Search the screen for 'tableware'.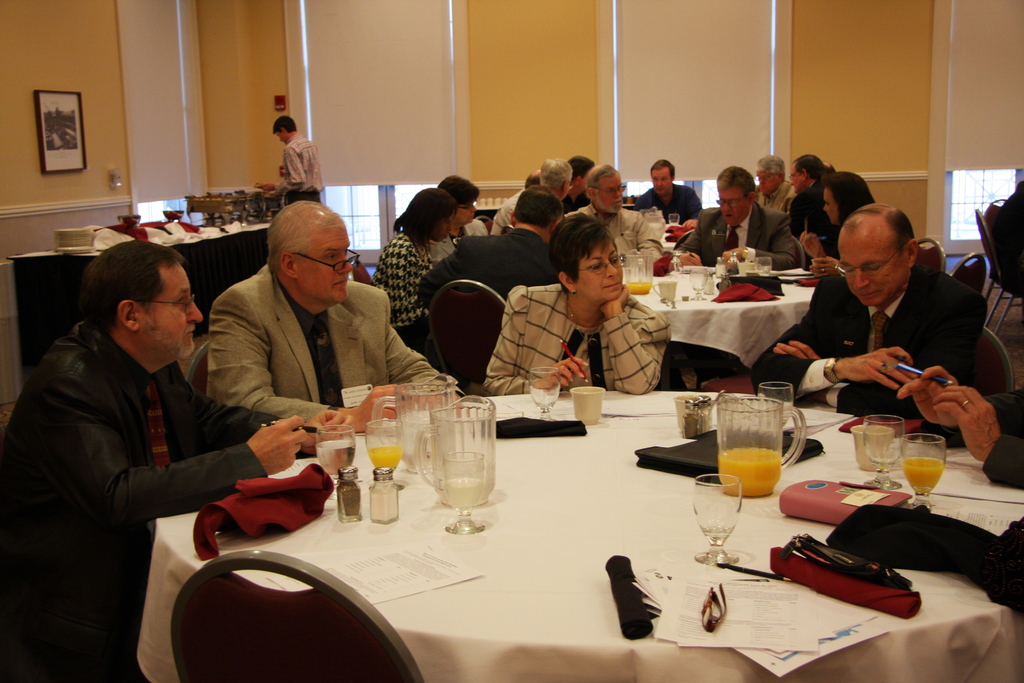
Found at (x1=428, y1=409, x2=495, y2=529).
